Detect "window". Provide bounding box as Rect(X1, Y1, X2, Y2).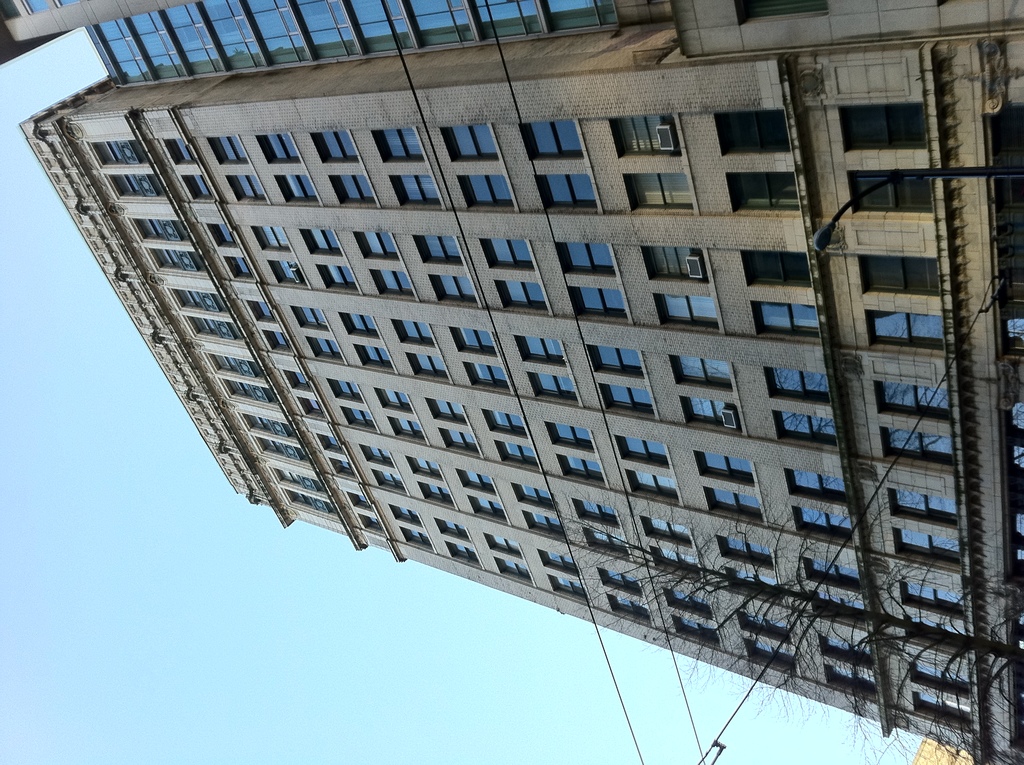
Rect(749, 303, 822, 345).
